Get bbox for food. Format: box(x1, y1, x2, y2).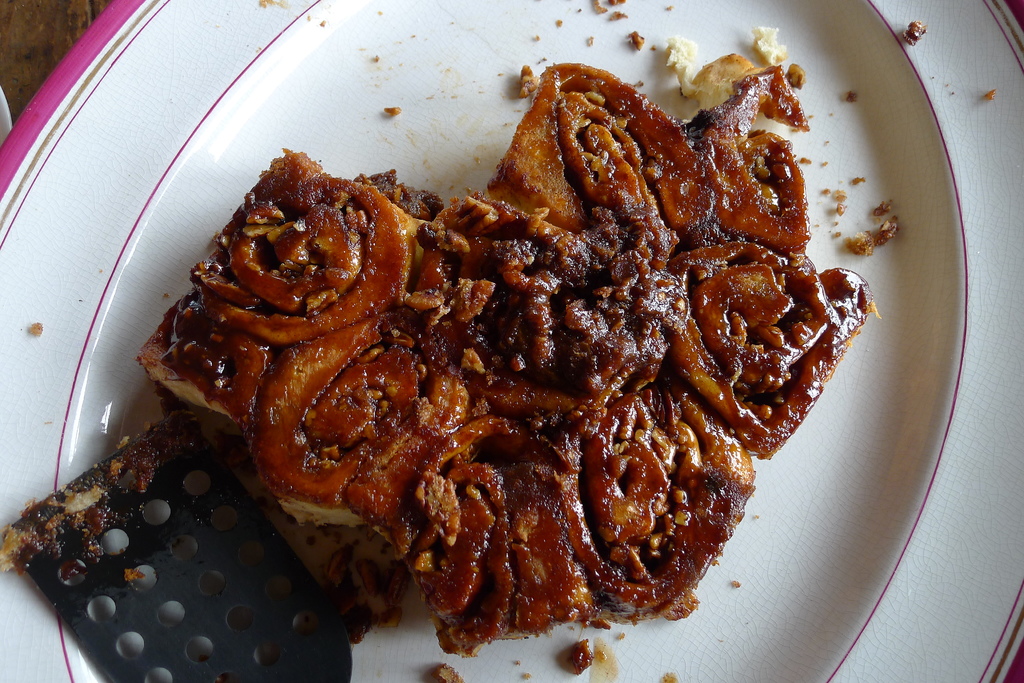
box(865, 280, 881, 319).
